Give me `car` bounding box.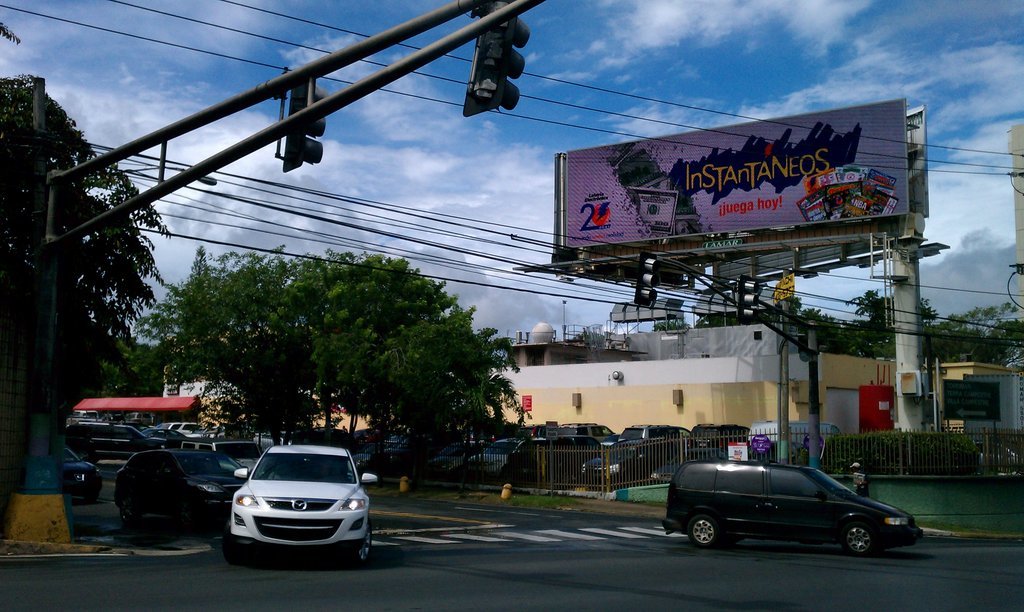
crop(212, 434, 264, 478).
